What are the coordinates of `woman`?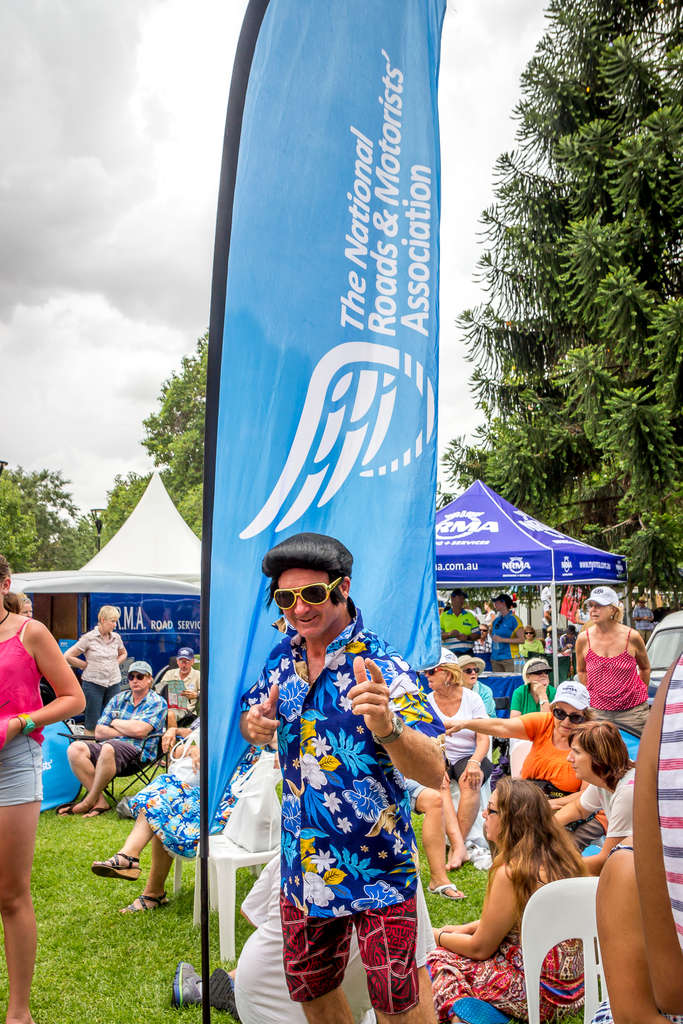
(left=233, top=534, right=441, bottom=1011).
